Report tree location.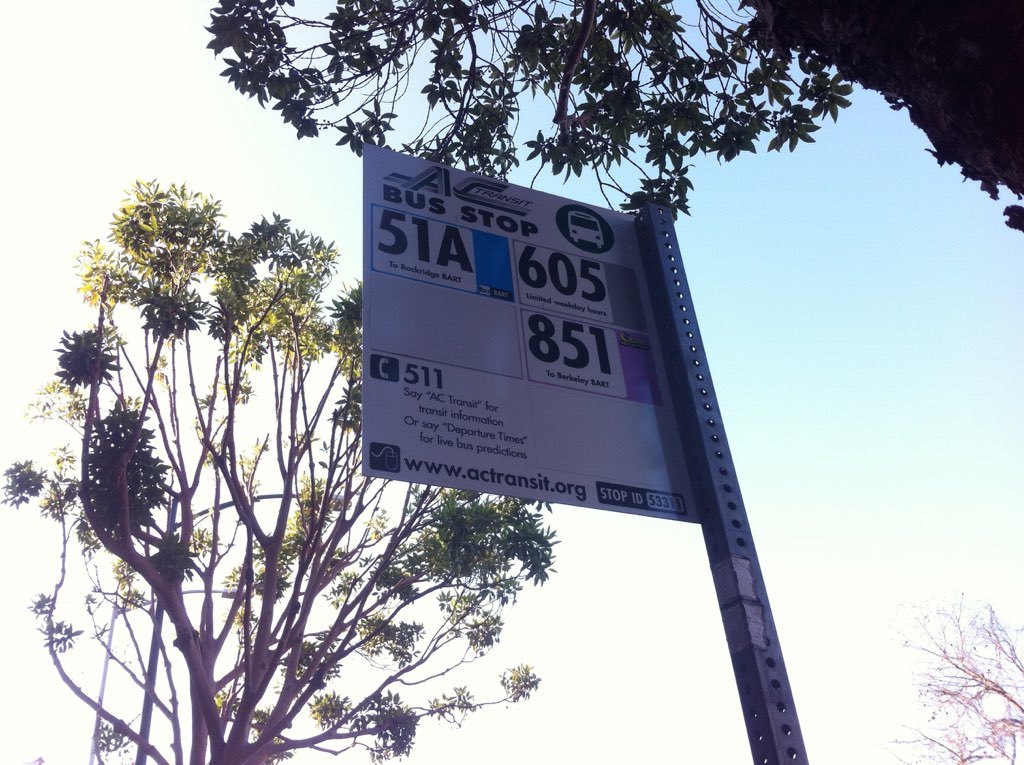
Report: <region>889, 595, 1023, 764</region>.
